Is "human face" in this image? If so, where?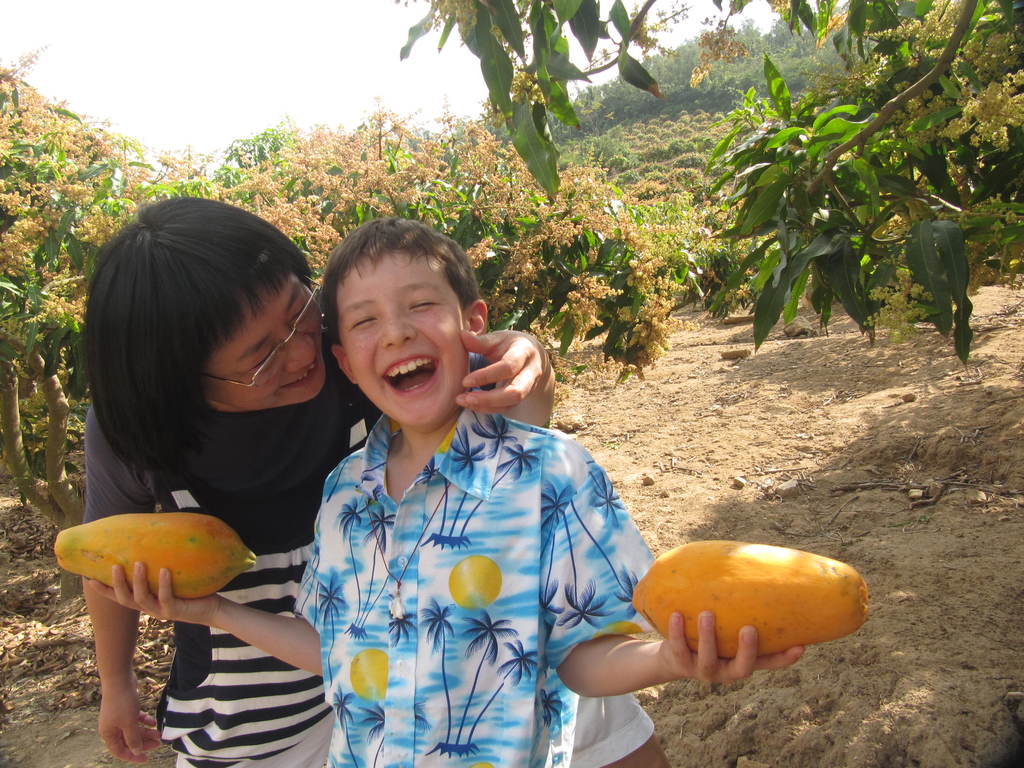
Yes, at 210:273:324:410.
